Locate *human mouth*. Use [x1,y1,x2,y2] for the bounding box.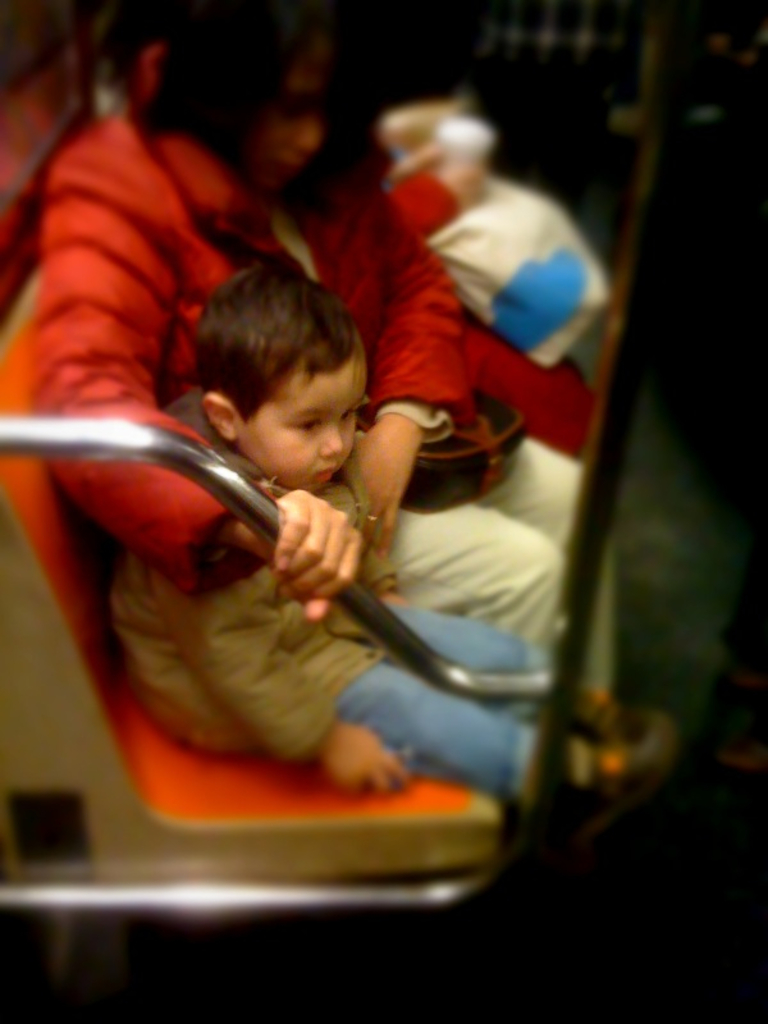
[301,456,343,490].
